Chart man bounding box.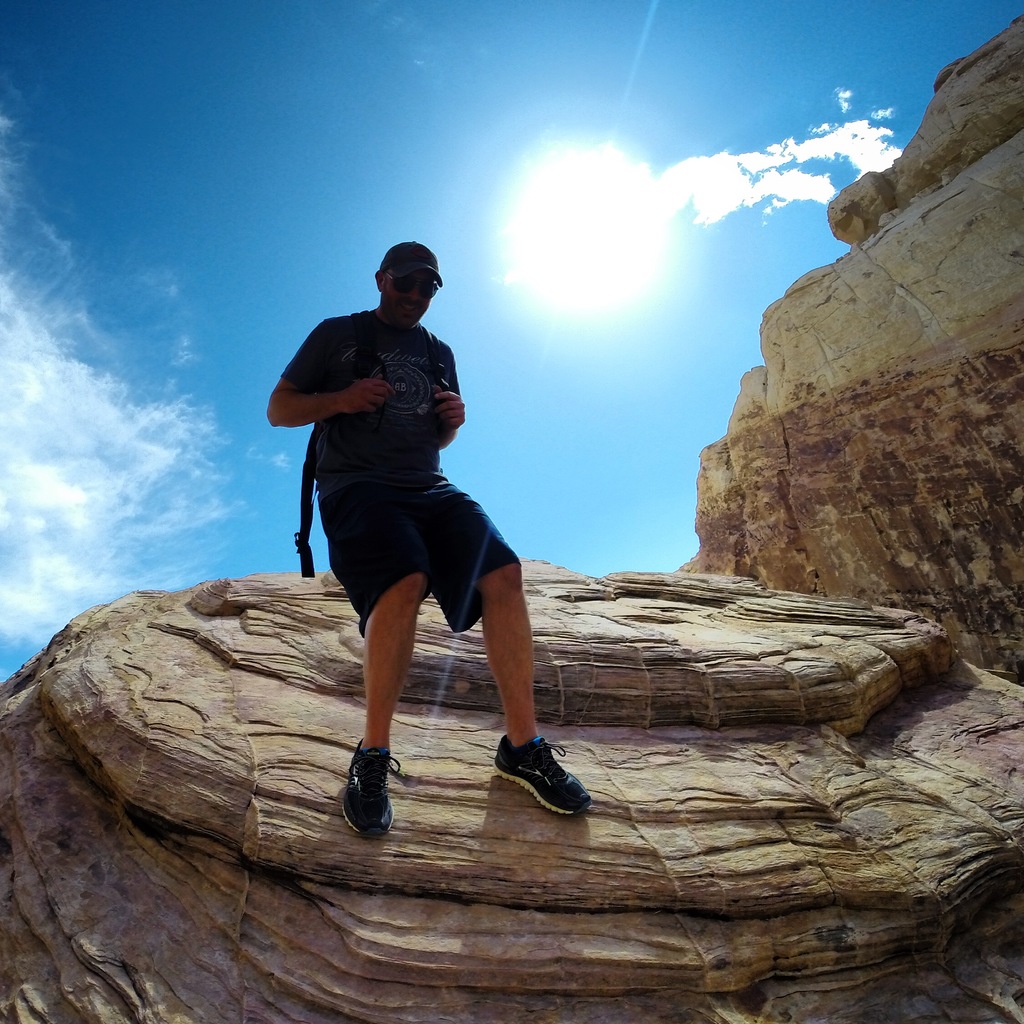
Charted: x1=267 y1=251 x2=575 y2=838.
